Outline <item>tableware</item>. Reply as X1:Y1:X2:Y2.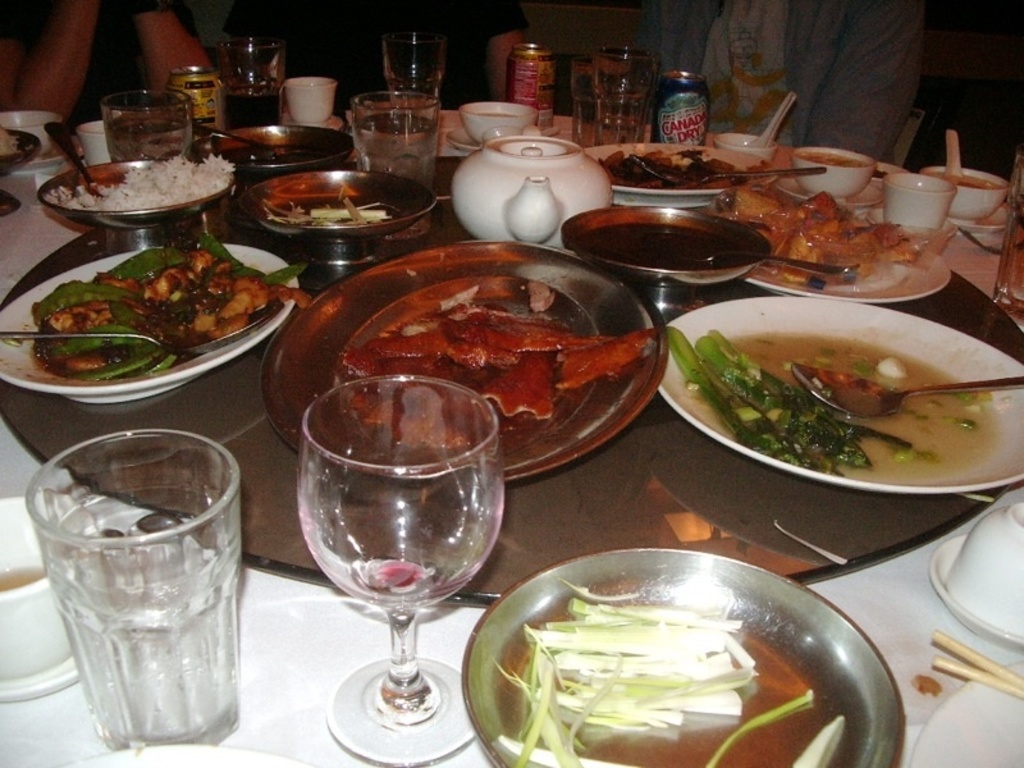
204:123:361:175.
